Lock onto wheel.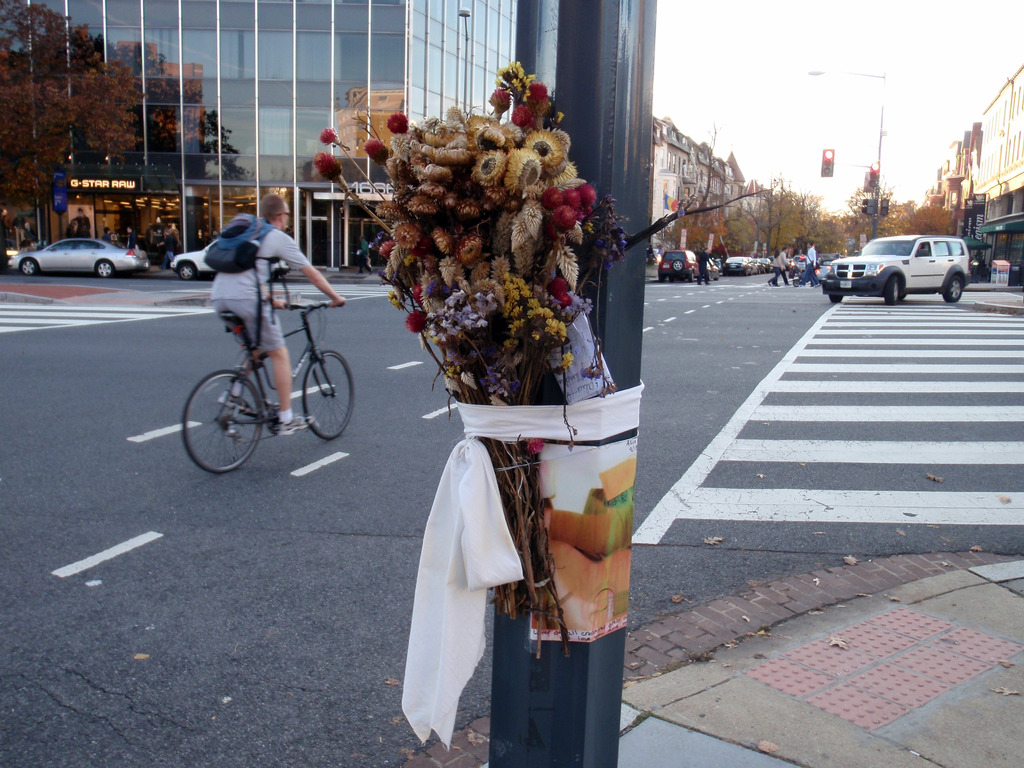
Locked: bbox=[829, 294, 844, 303].
